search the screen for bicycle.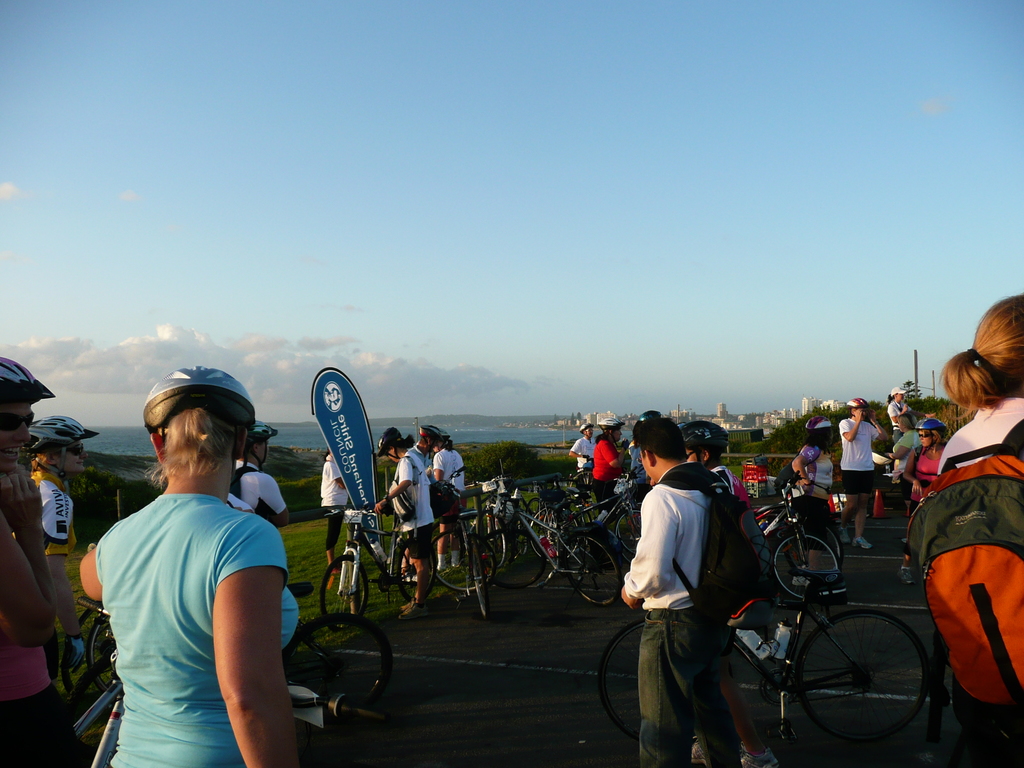
Found at Rect(527, 477, 643, 556).
